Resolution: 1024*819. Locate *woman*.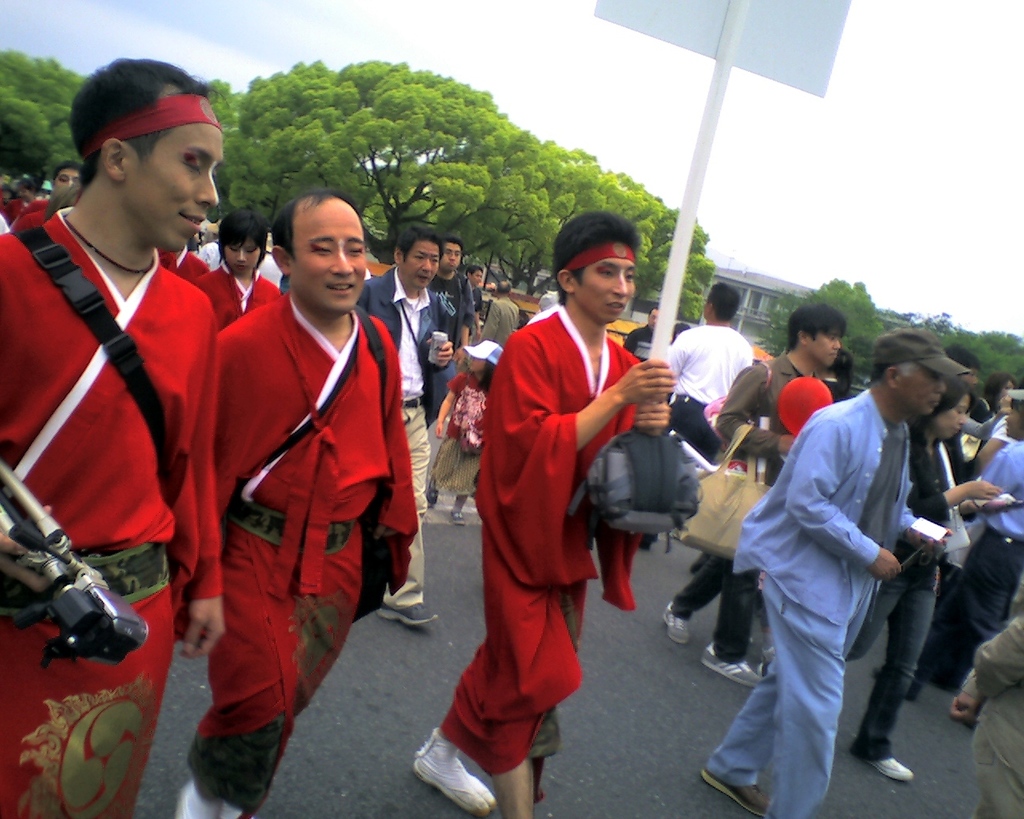
bbox(187, 205, 284, 322).
